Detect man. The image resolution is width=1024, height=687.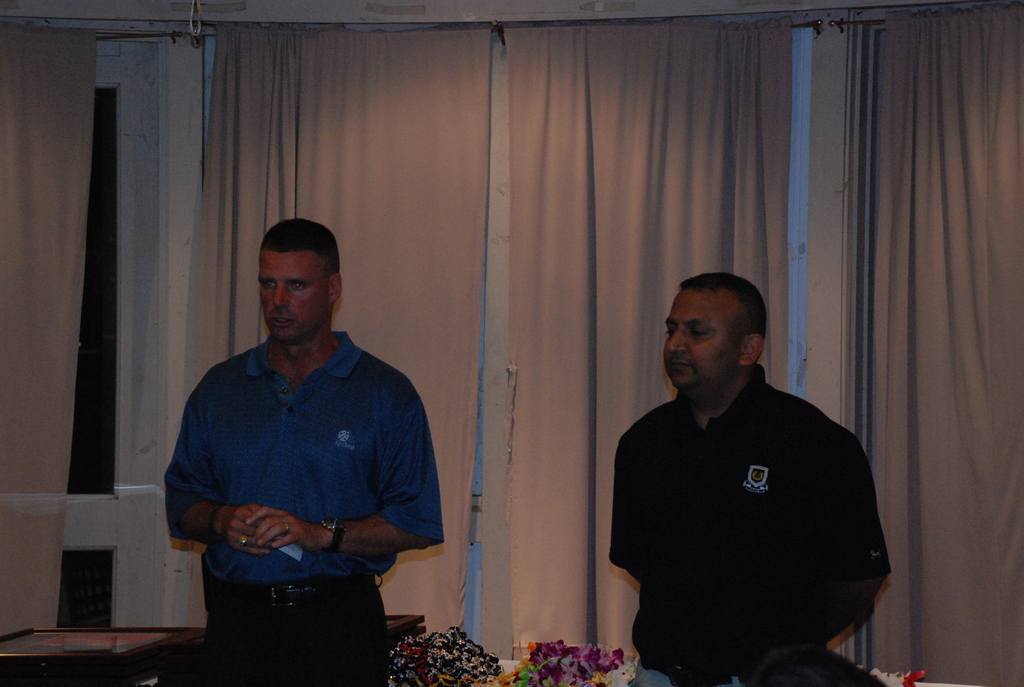
box(162, 220, 449, 685).
